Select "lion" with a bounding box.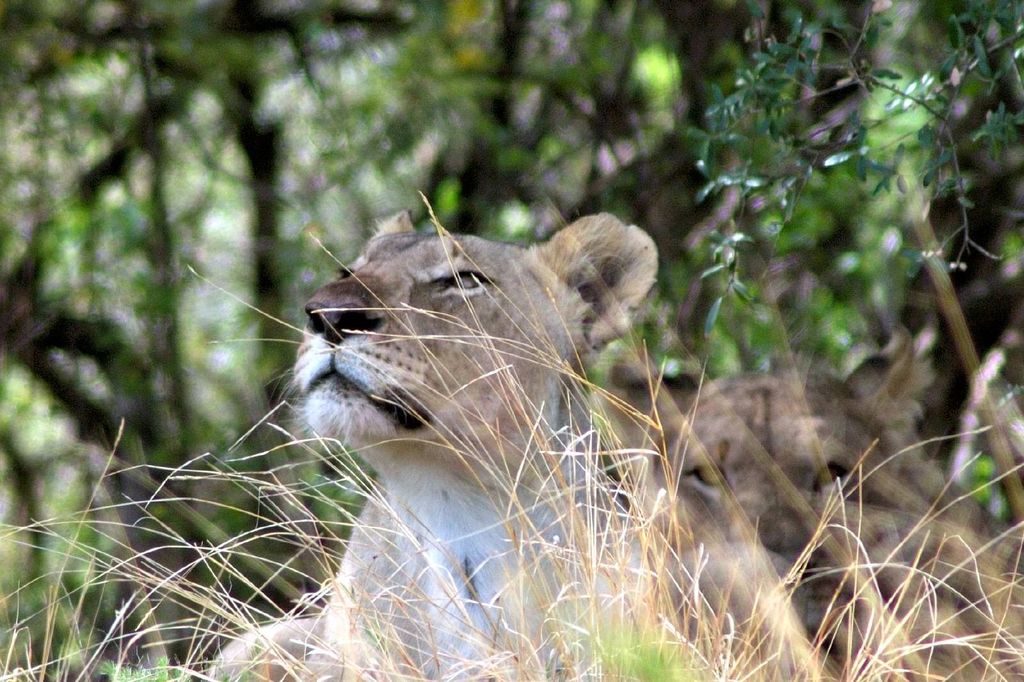
box=[584, 329, 952, 657].
